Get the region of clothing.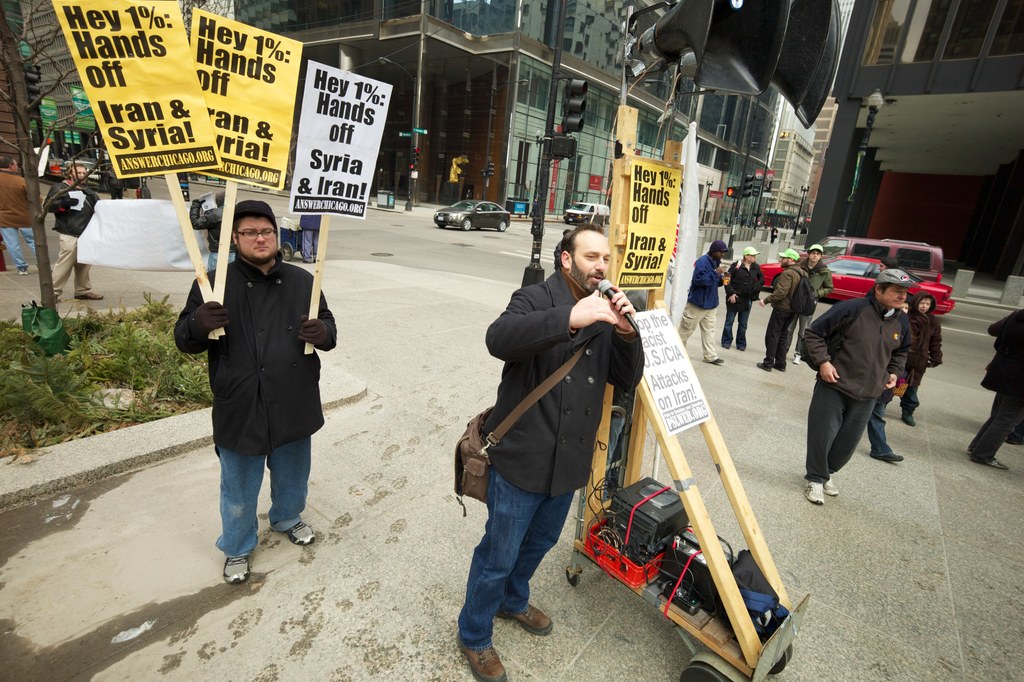
(x1=47, y1=178, x2=100, y2=295).
